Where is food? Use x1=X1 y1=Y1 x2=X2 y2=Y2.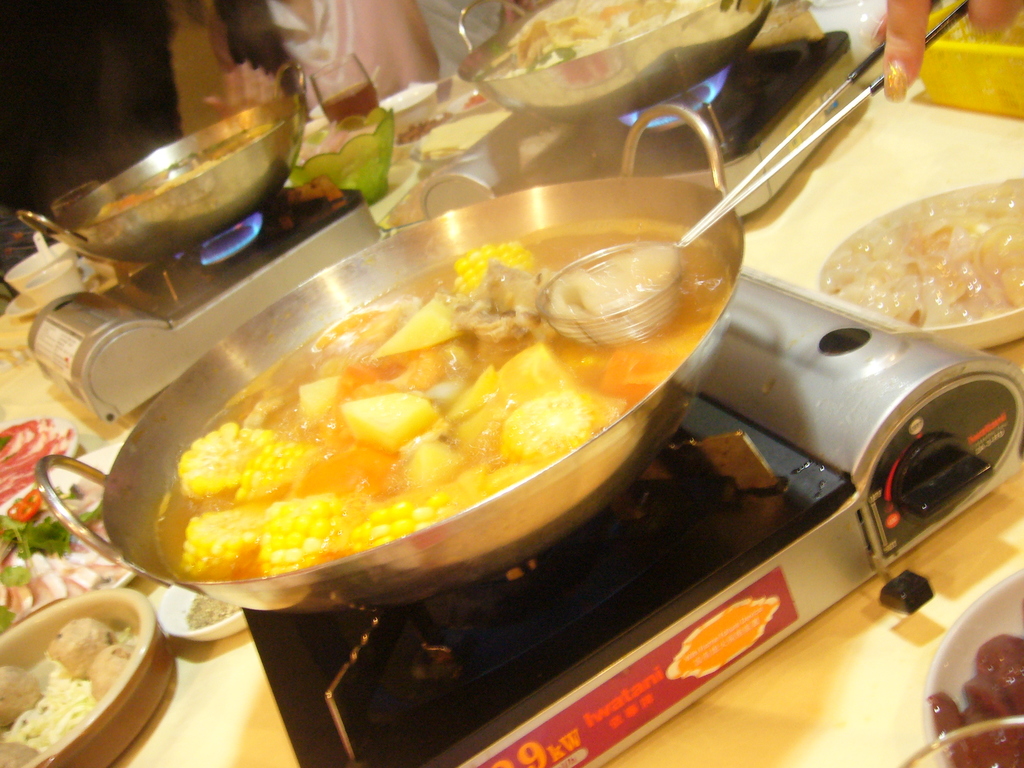
x1=296 y1=371 x2=335 y2=426.
